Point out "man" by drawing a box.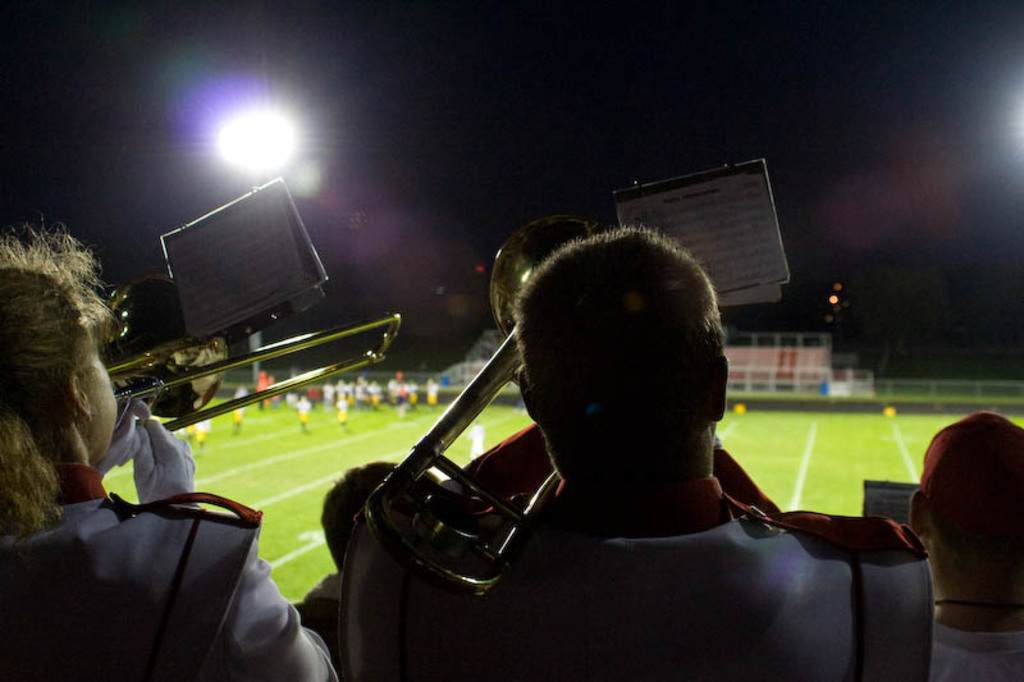
left=351, top=192, right=927, bottom=676.
